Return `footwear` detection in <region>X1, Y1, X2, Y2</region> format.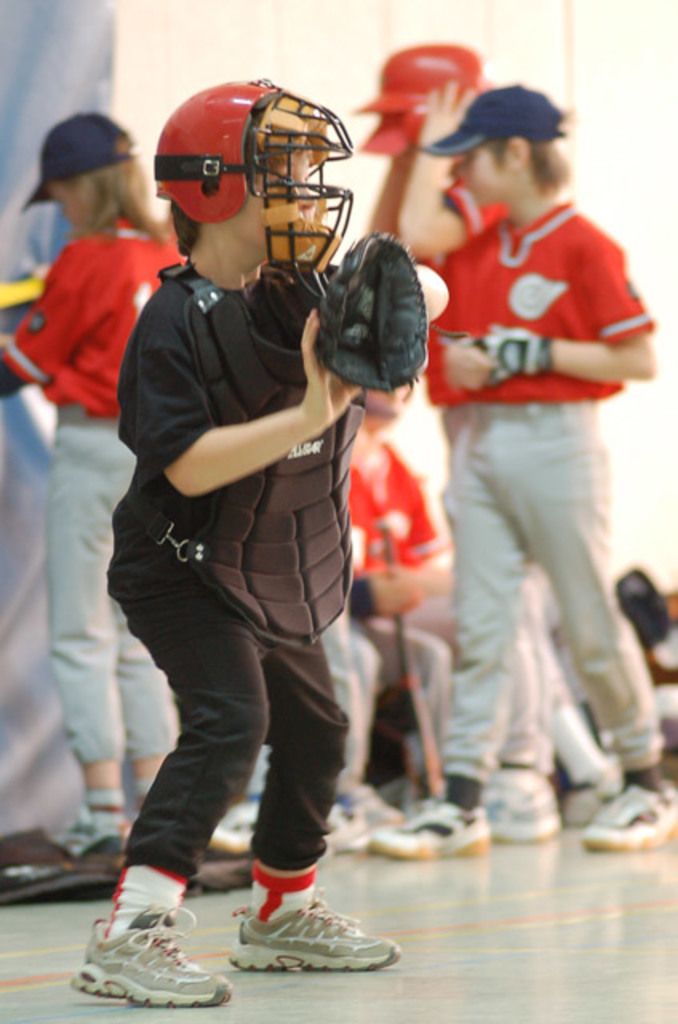
<region>230, 888, 406, 981</region>.
